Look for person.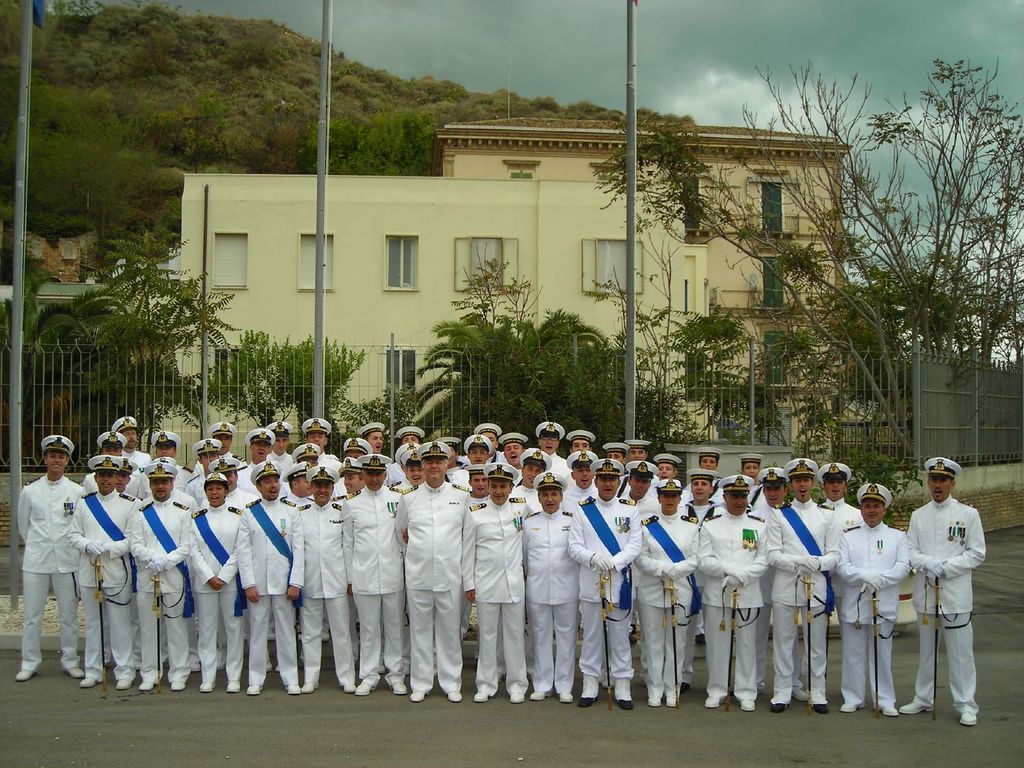
Found: [x1=22, y1=431, x2=106, y2=692].
